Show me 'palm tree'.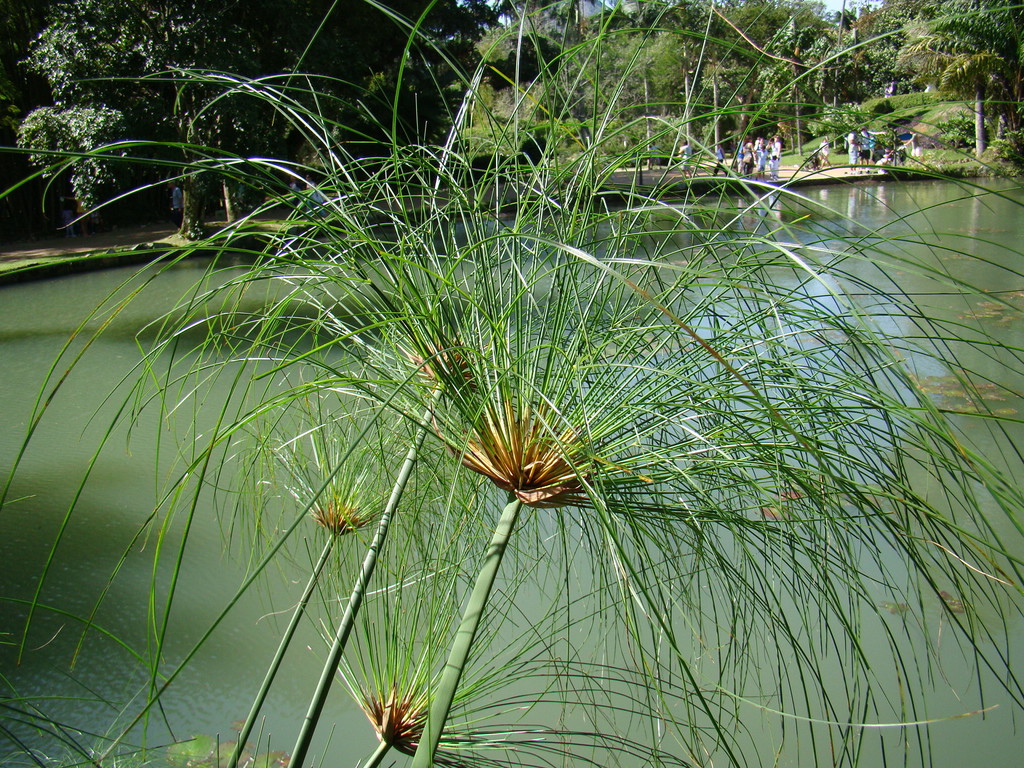
'palm tree' is here: <bbox>584, 0, 686, 168</bbox>.
